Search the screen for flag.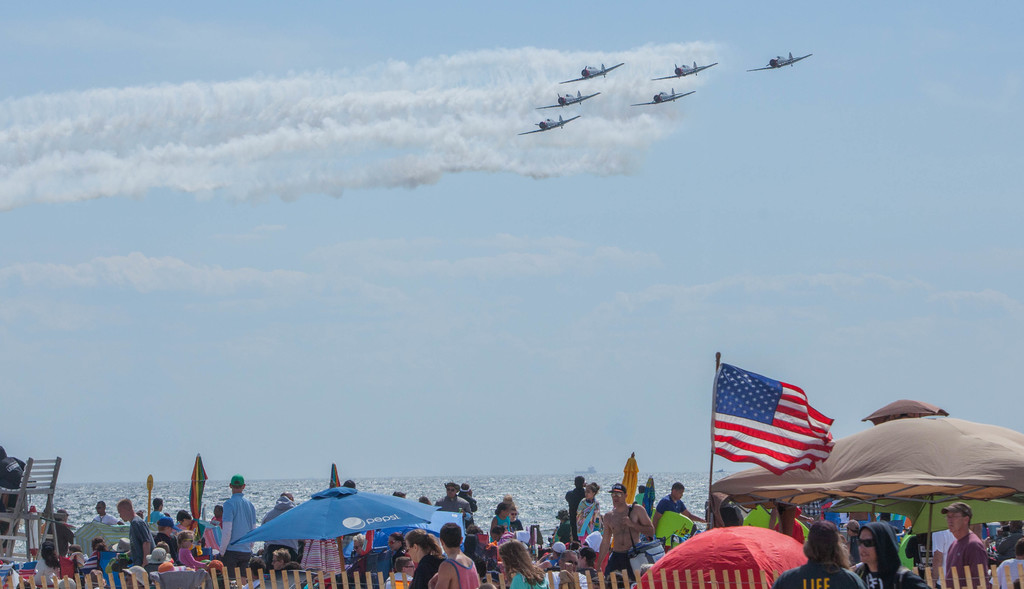
Found at {"x1": 189, "y1": 457, "x2": 212, "y2": 523}.
